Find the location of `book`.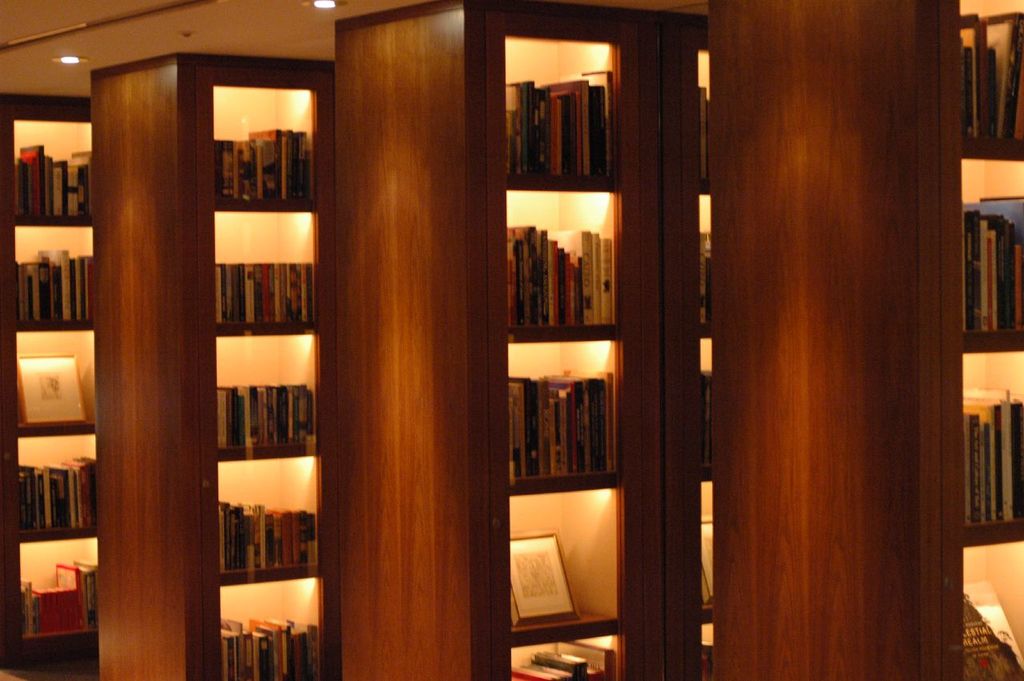
Location: left=22, top=459, right=100, bottom=537.
